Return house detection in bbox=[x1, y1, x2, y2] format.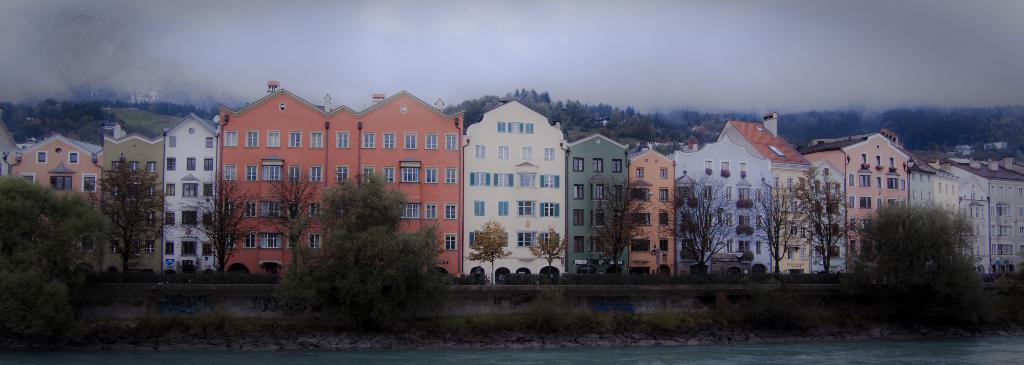
bbox=[561, 129, 629, 288].
